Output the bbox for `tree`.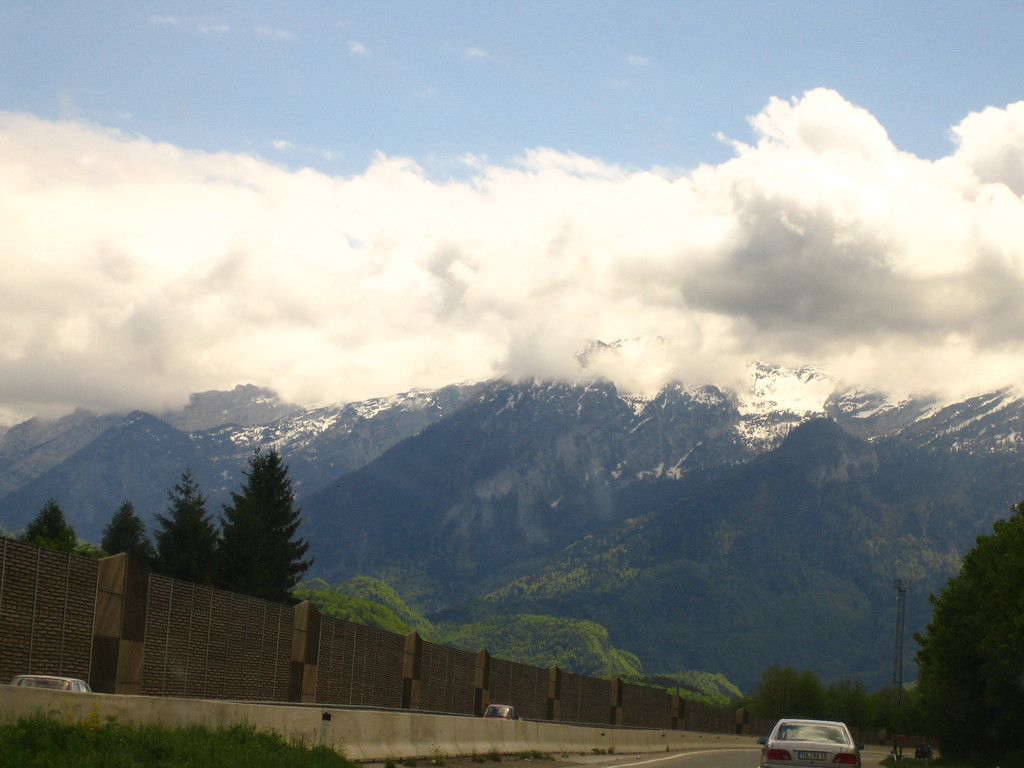
{"x1": 20, "y1": 496, "x2": 83, "y2": 556}.
